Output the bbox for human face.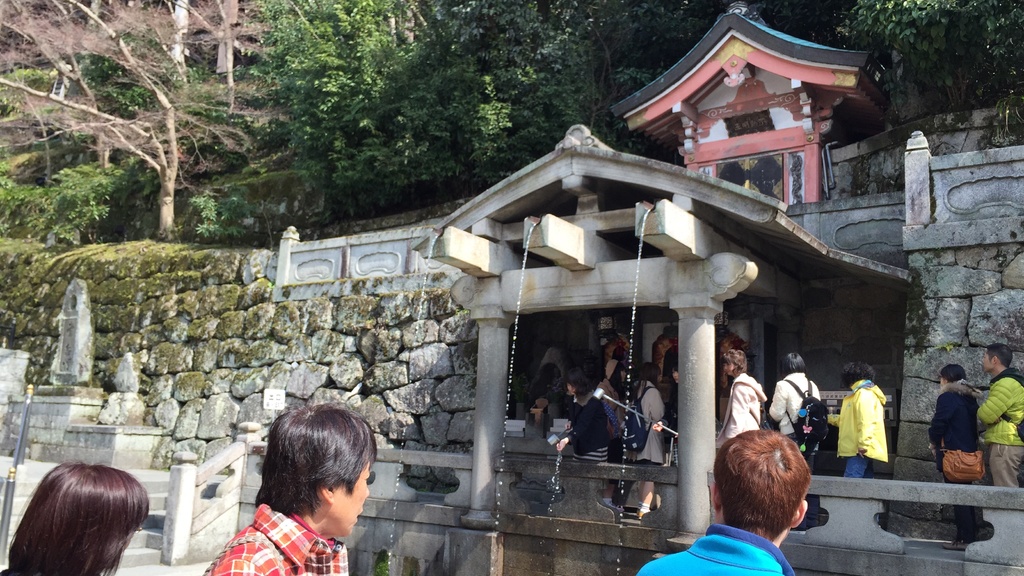
[x1=980, y1=347, x2=994, y2=376].
